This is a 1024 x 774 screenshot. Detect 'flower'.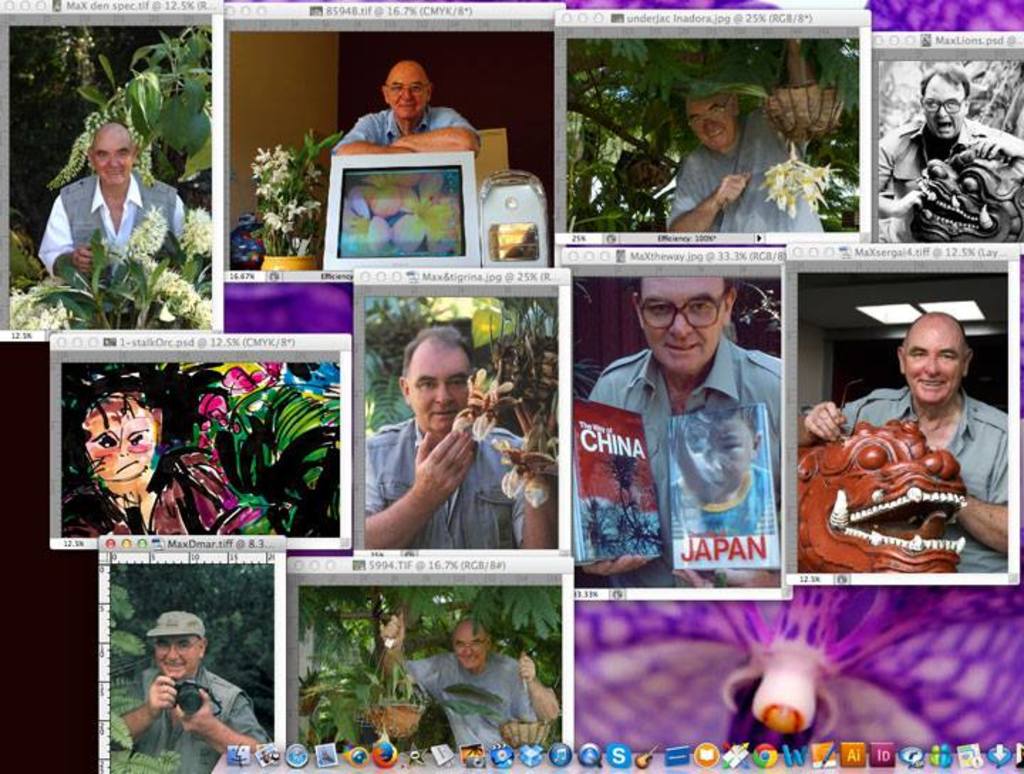
region(573, 590, 1023, 763).
